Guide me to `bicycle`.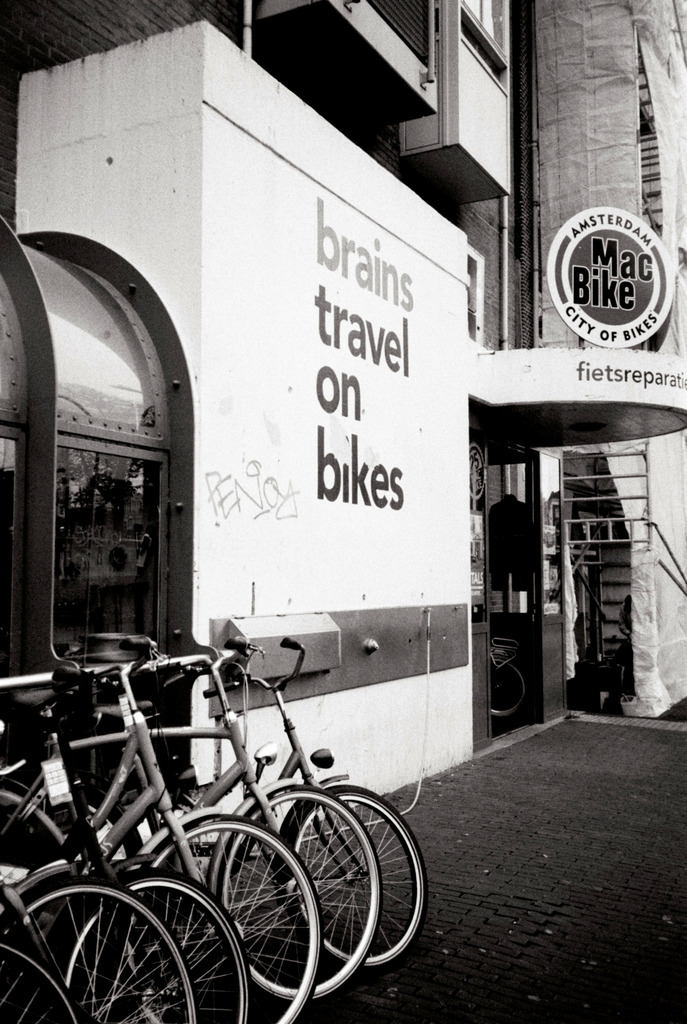
Guidance: <region>0, 705, 199, 1023</region>.
